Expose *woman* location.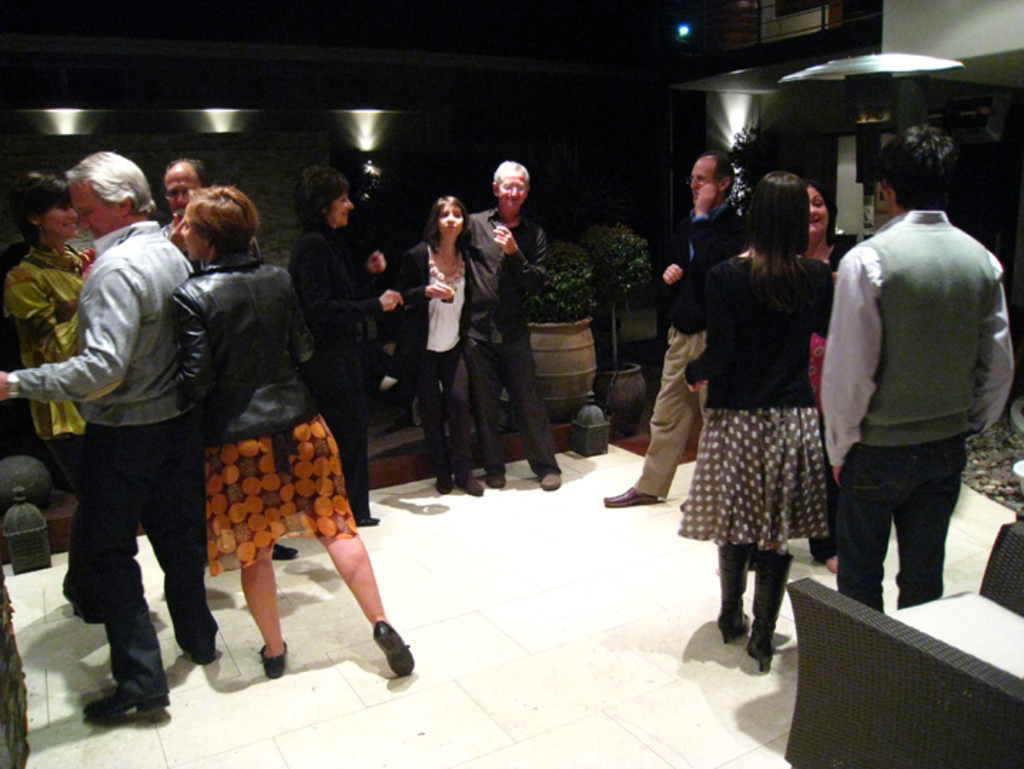
Exposed at bbox=[150, 187, 409, 686].
